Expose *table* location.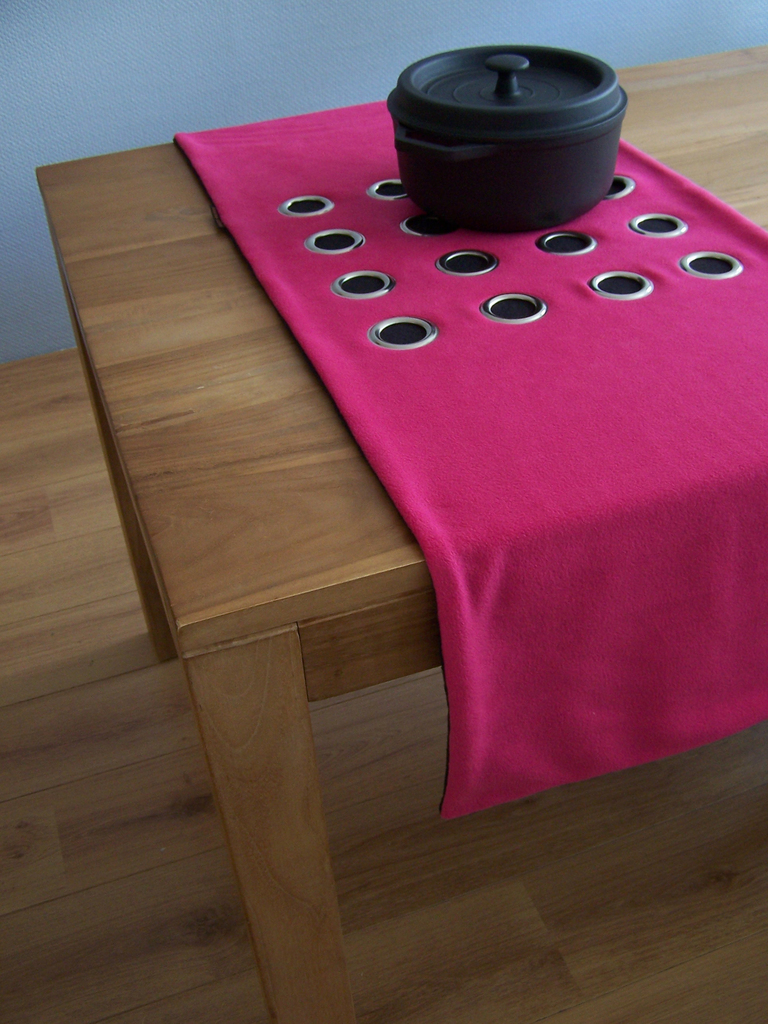
Exposed at [left=124, top=40, right=767, bottom=961].
